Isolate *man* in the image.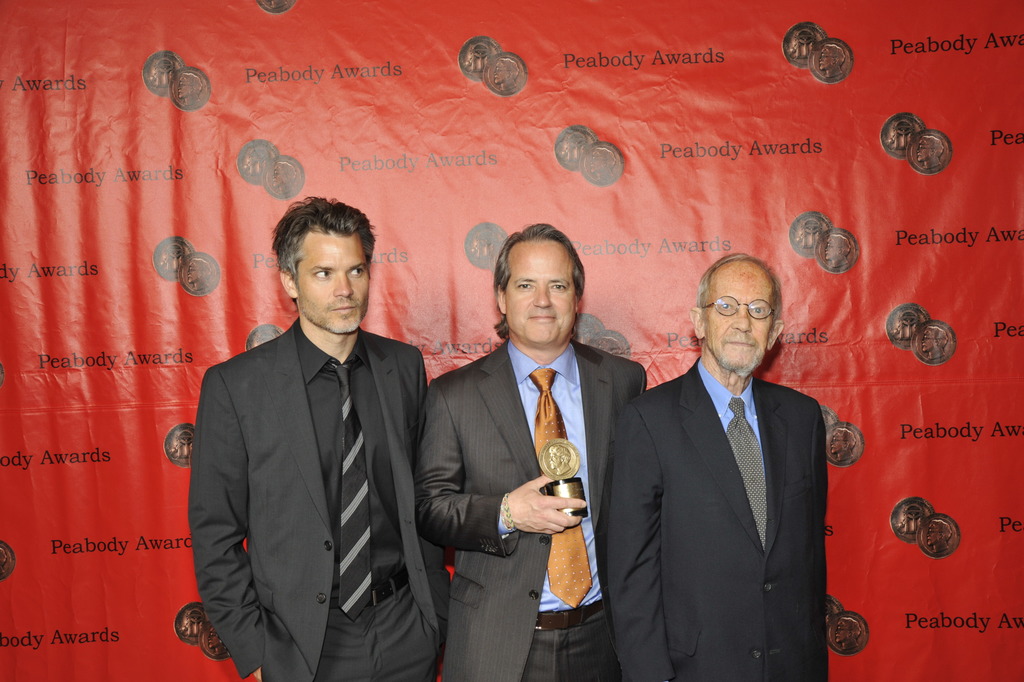
Isolated region: x1=548 y1=444 x2=572 y2=475.
